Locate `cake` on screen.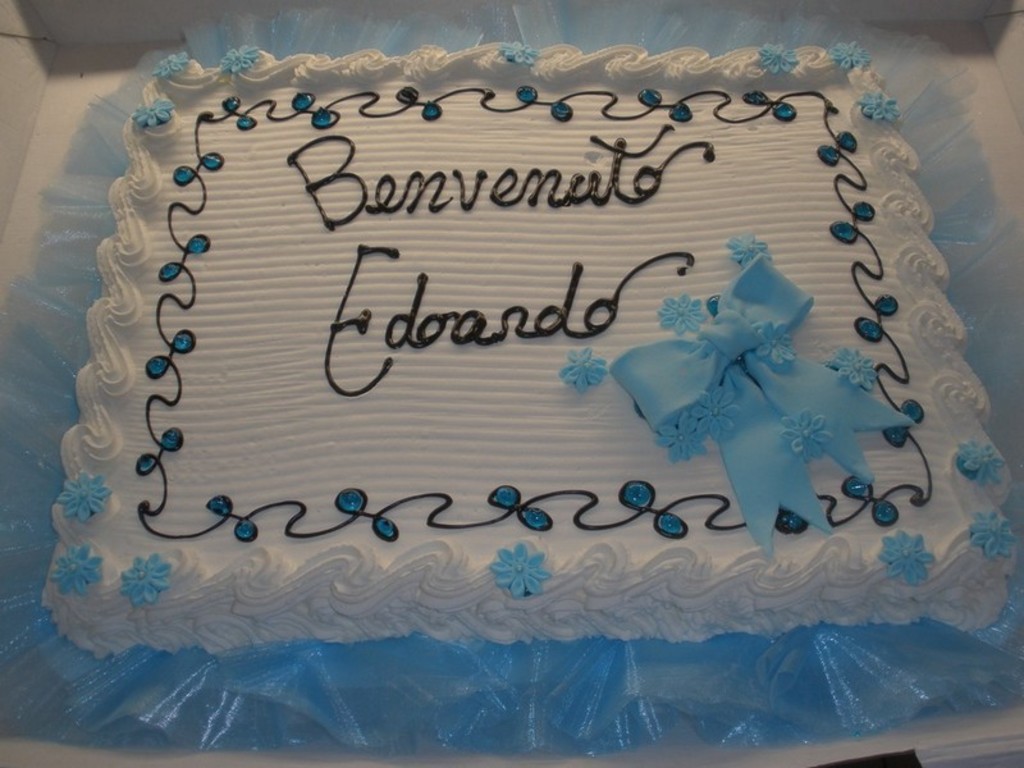
On screen at crop(37, 49, 1023, 654).
